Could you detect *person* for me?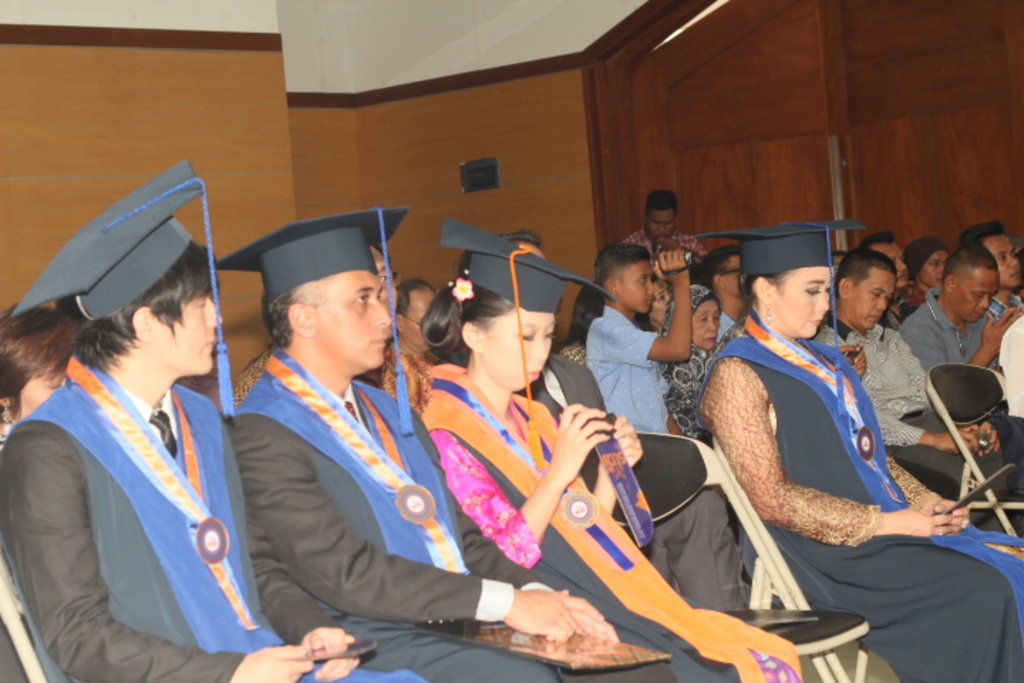
Detection result: (660, 279, 727, 437).
